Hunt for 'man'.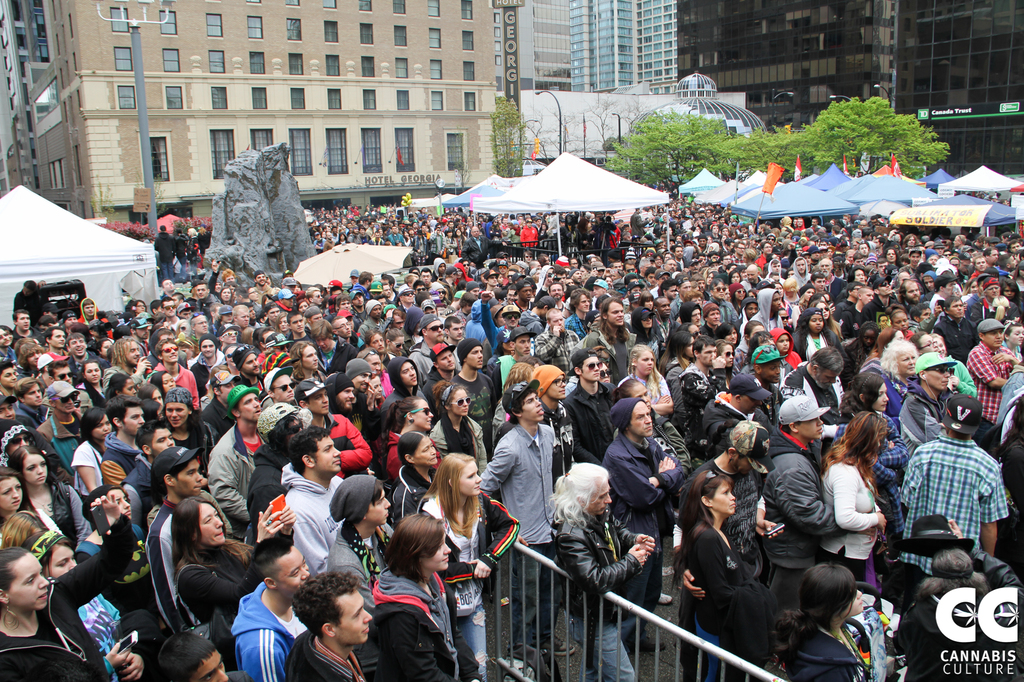
Hunted down at <bbox>934, 294, 984, 369</bbox>.
